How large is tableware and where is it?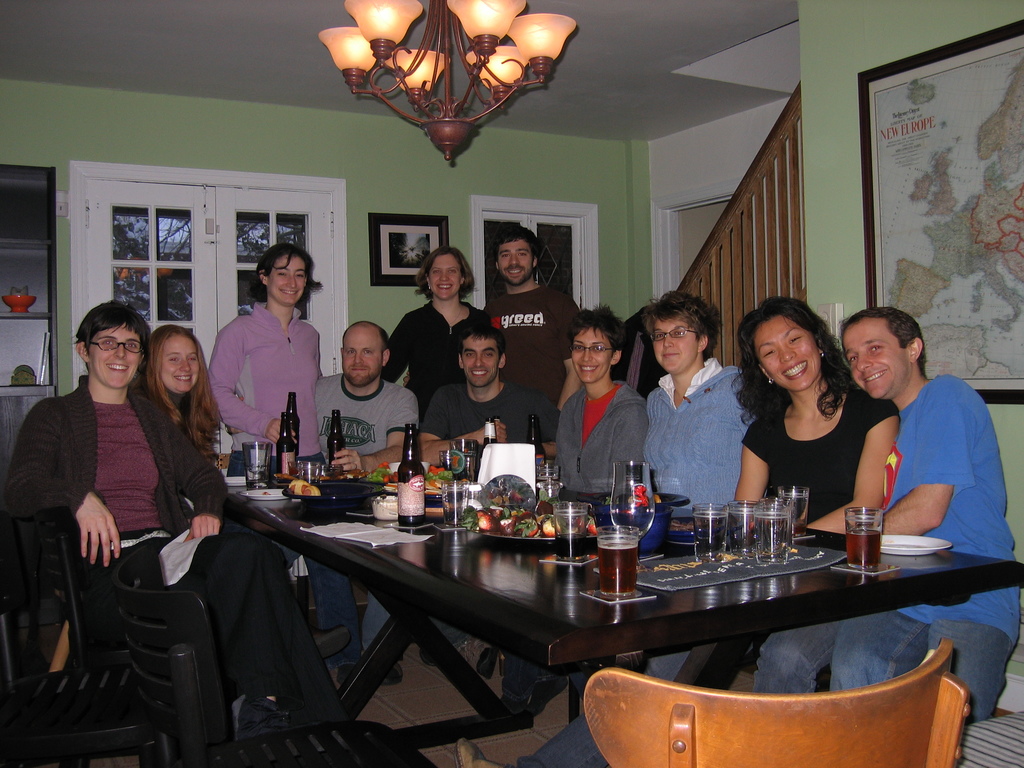
Bounding box: [left=222, top=474, right=244, bottom=487].
